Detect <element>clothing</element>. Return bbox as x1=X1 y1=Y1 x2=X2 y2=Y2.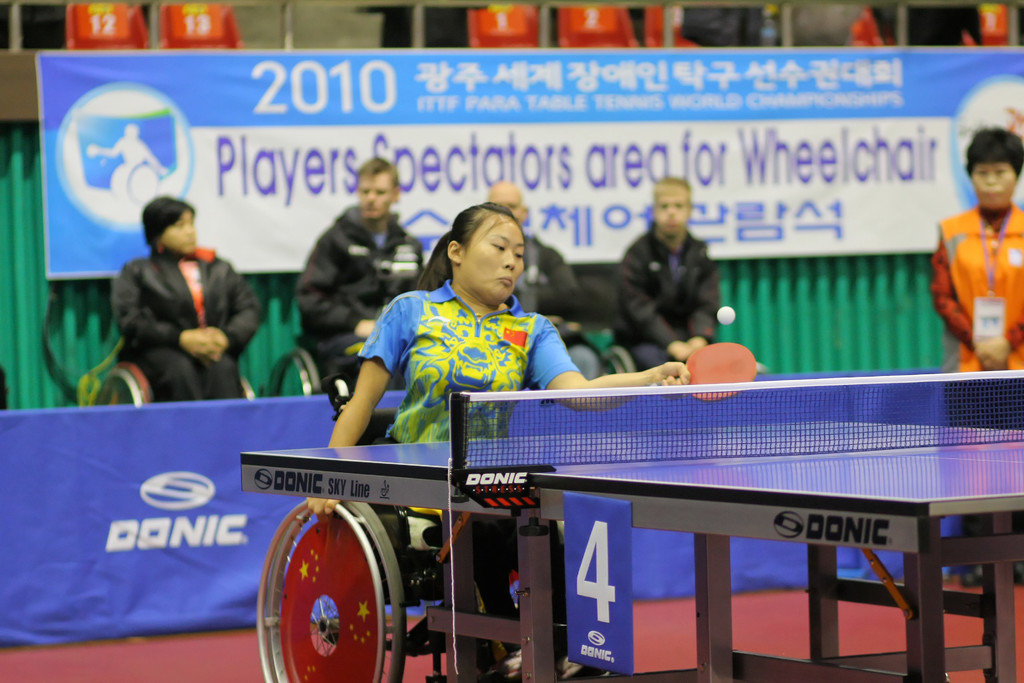
x1=928 y1=210 x2=1023 y2=566.
